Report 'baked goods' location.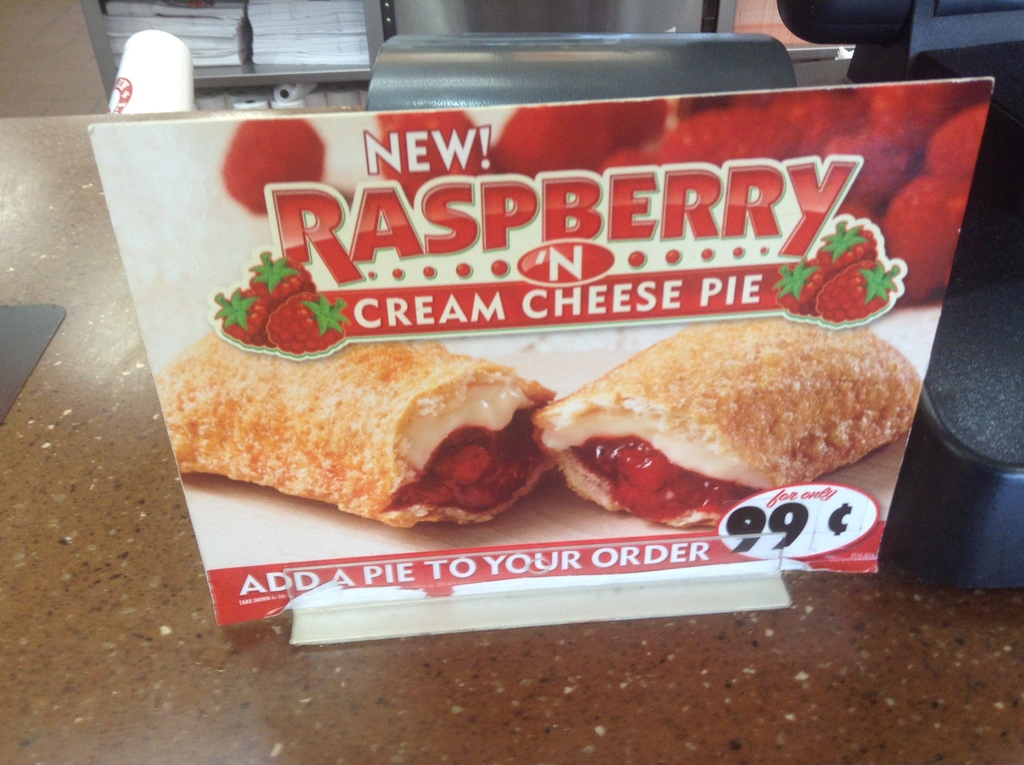
Report: detection(528, 315, 921, 531).
